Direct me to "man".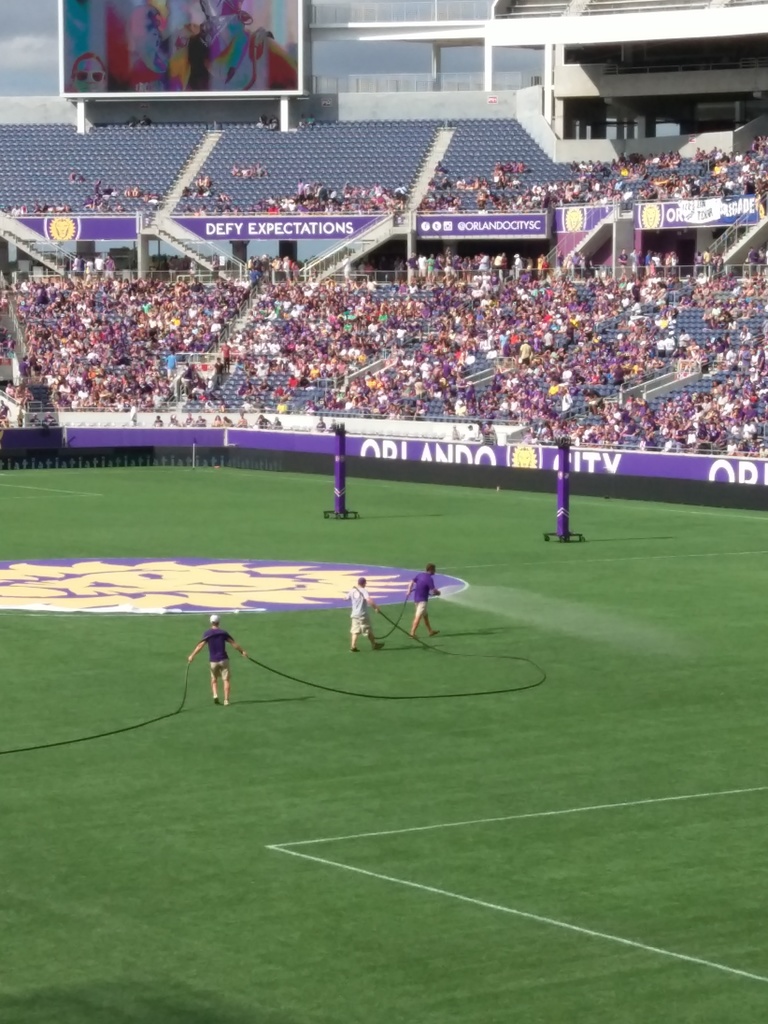
Direction: 410 557 459 637.
